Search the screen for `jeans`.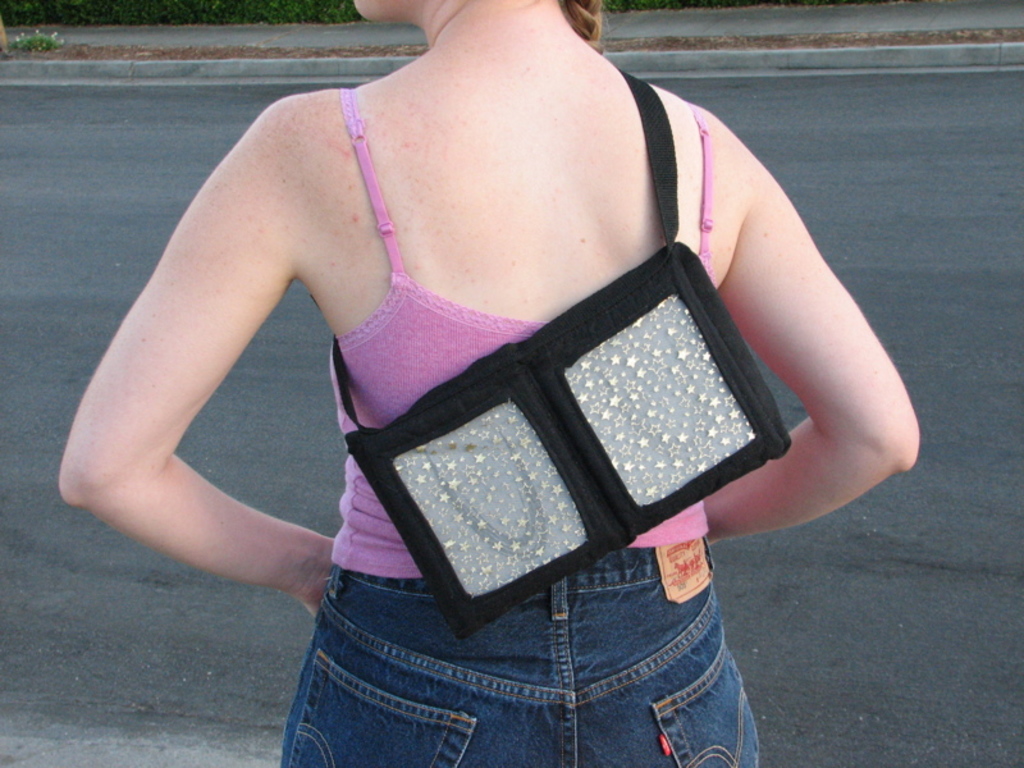
Found at left=278, top=548, right=762, bottom=767.
